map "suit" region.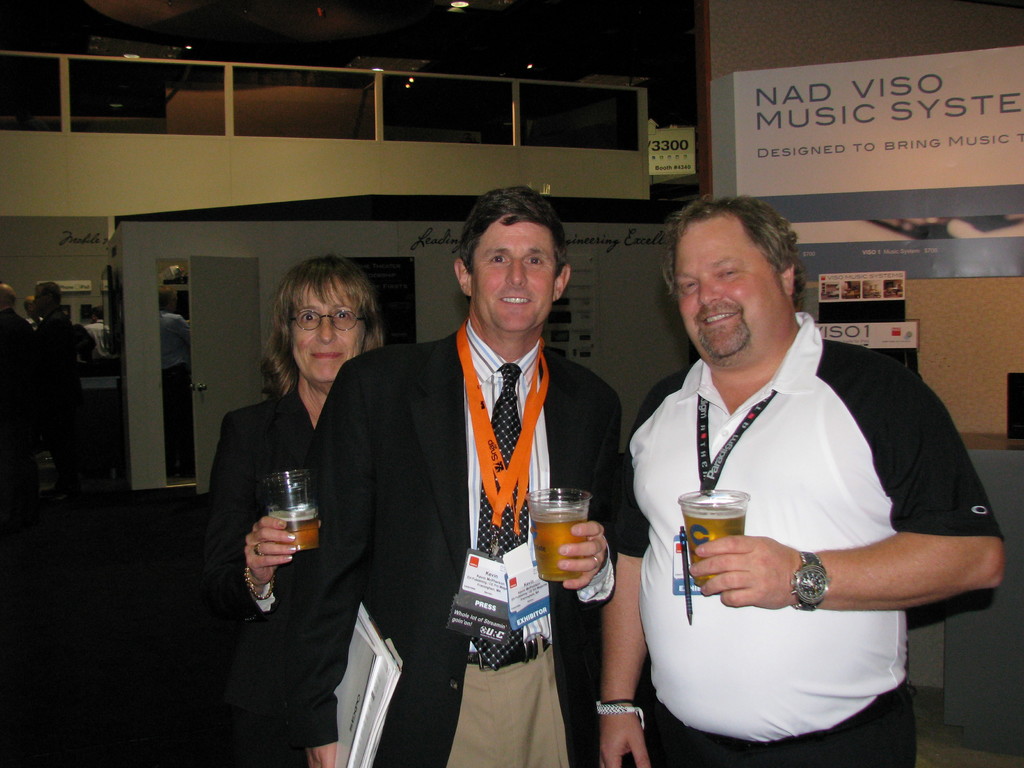
Mapped to <region>195, 384, 312, 712</region>.
